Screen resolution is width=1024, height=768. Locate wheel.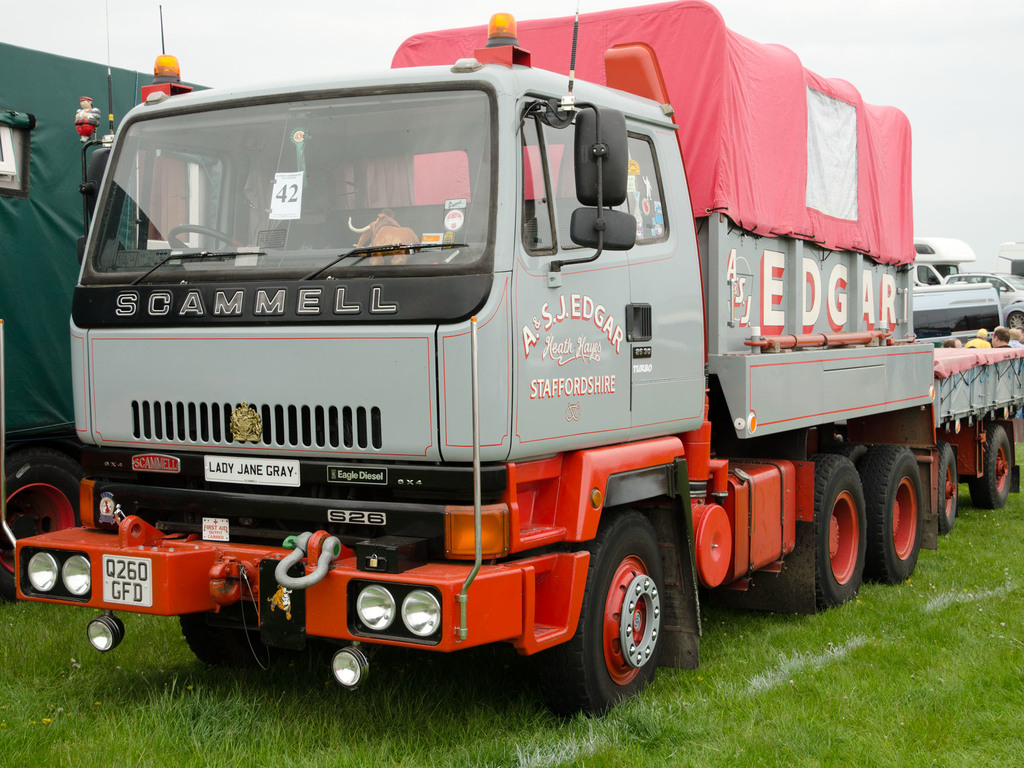
x1=938 y1=440 x2=956 y2=534.
